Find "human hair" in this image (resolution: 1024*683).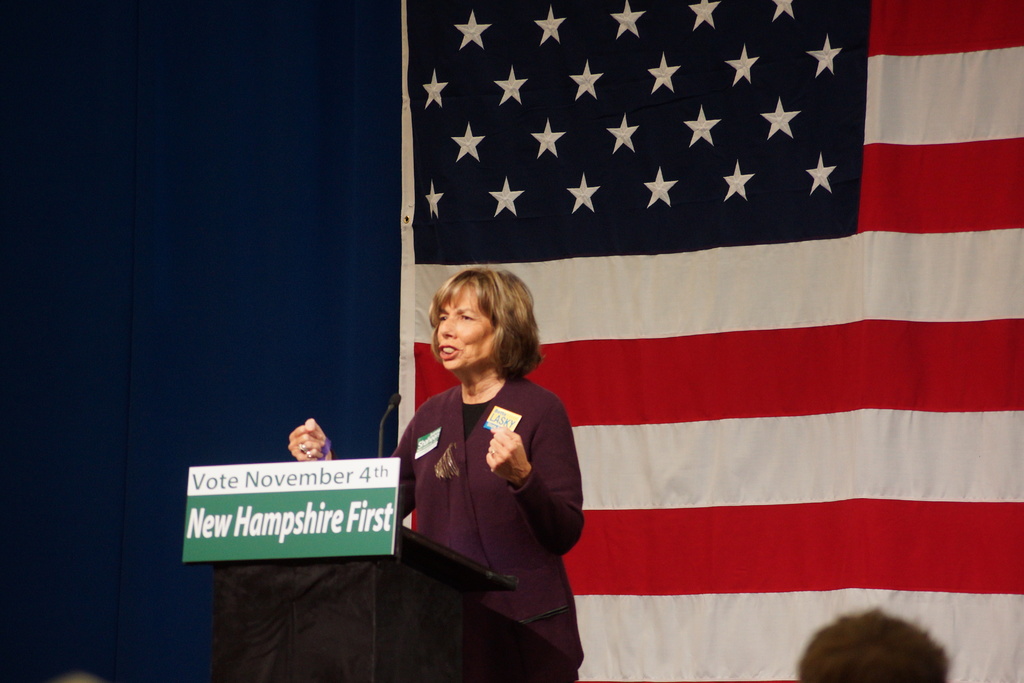
left=800, top=609, right=947, bottom=682.
